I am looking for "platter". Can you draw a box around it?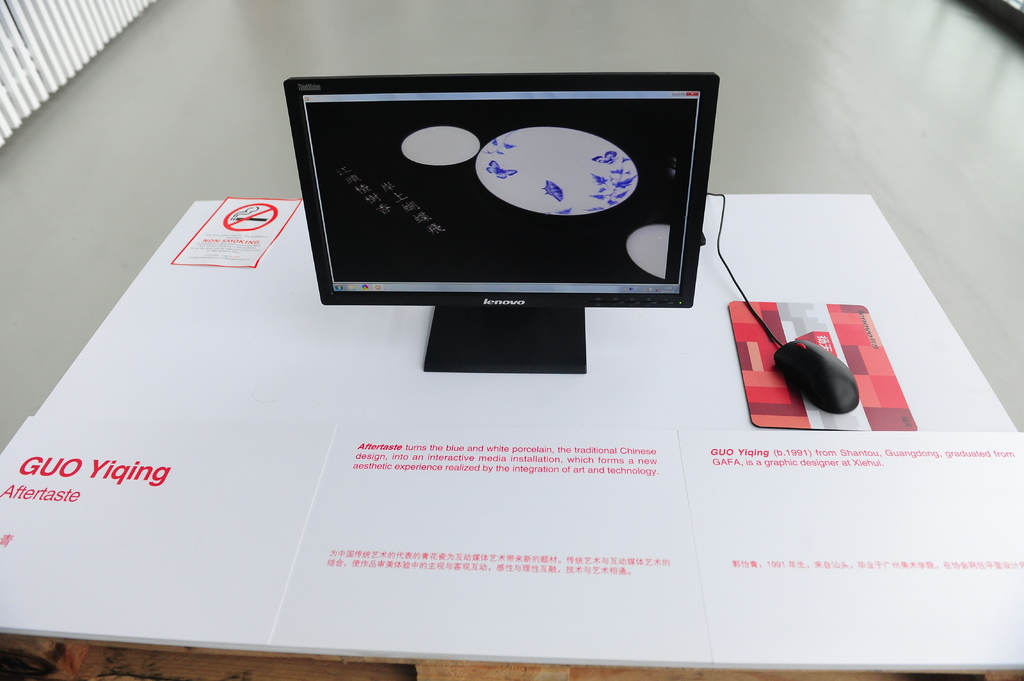
Sure, the bounding box is bbox=[401, 126, 479, 167].
